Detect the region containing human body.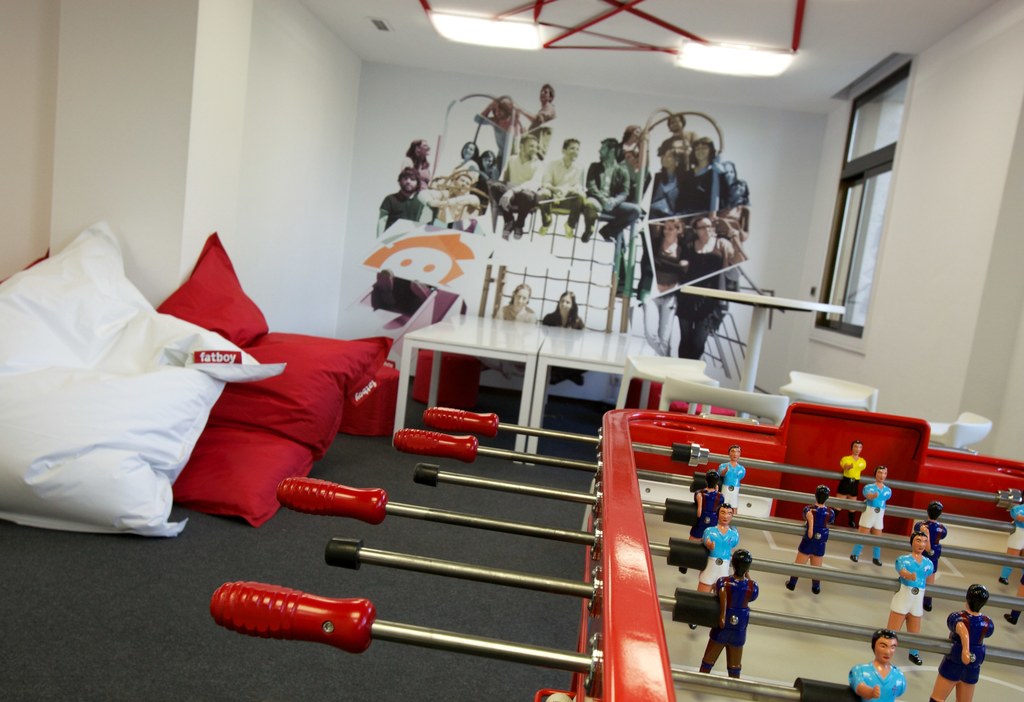
{"left": 501, "top": 284, "right": 541, "bottom": 330}.
